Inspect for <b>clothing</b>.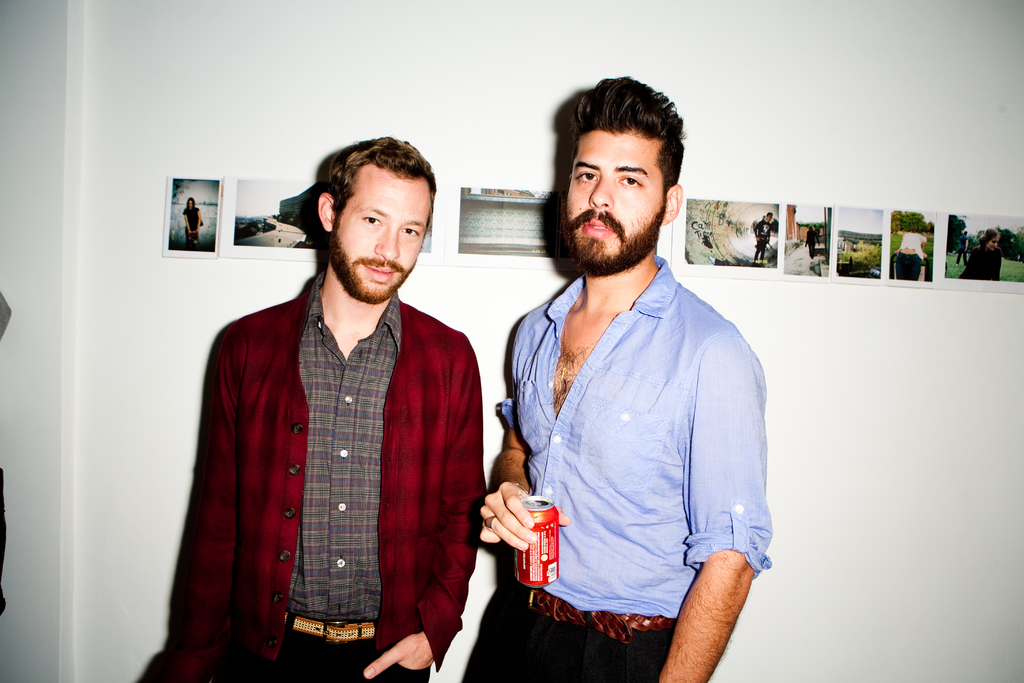
Inspection: 459, 251, 772, 682.
